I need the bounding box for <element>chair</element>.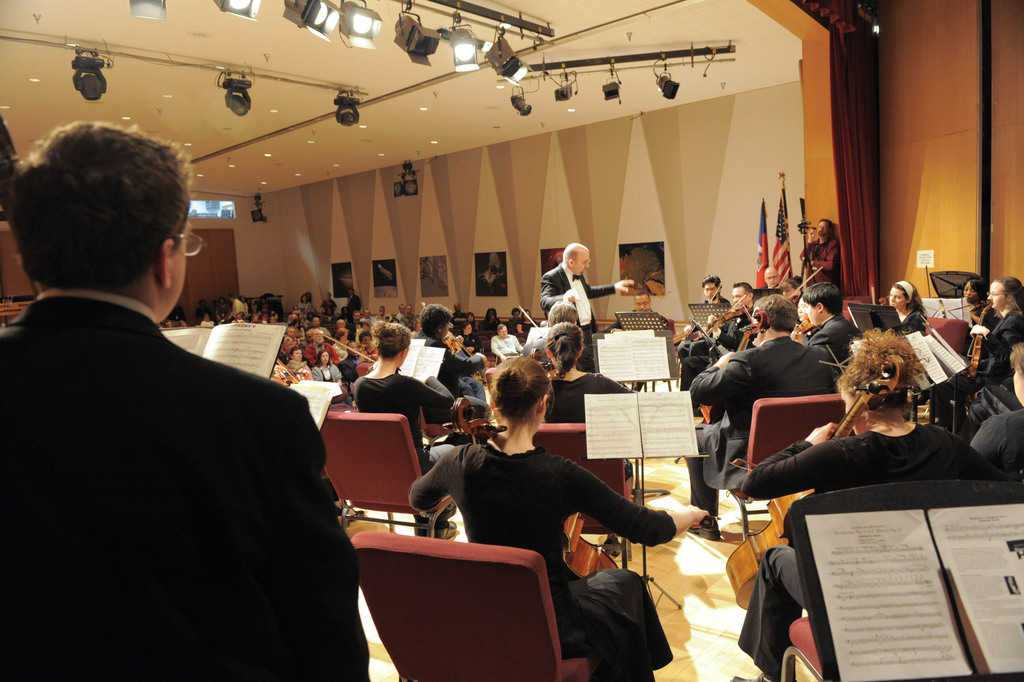
Here it is: x1=339 y1=529 x2=574 y2=667.
